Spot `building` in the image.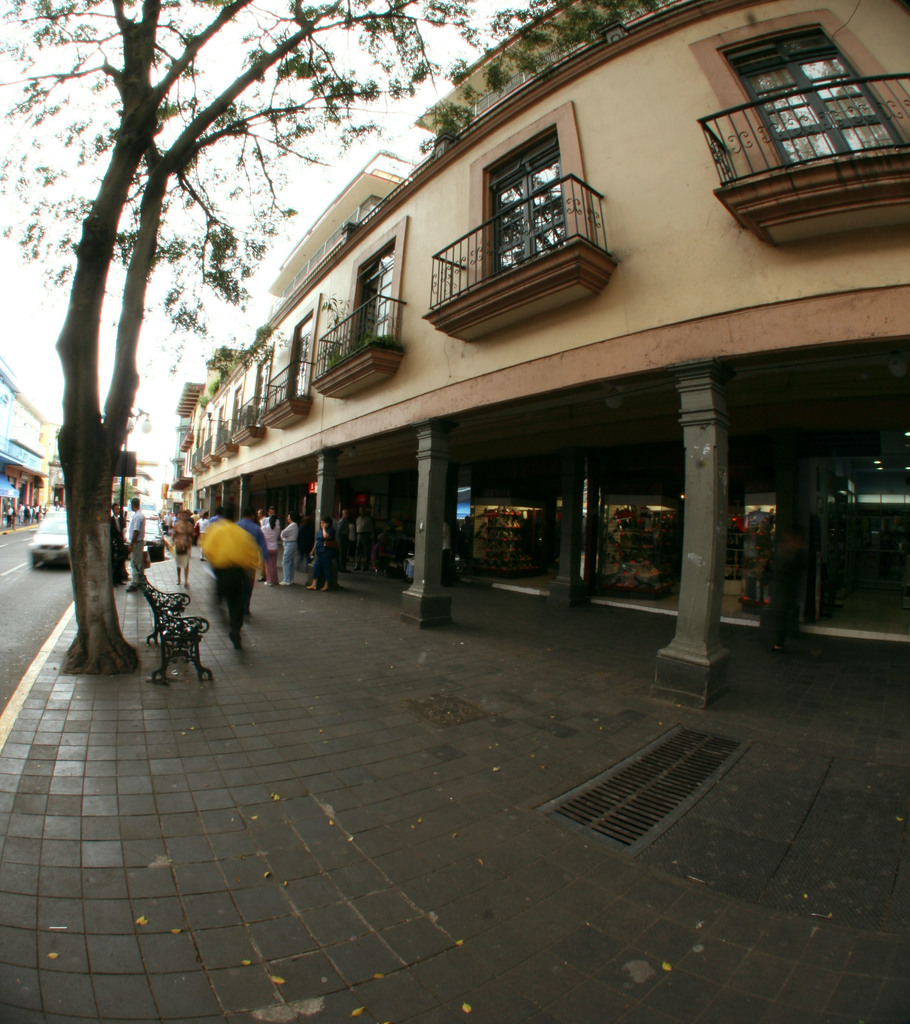
`building` found at [x1=166, y1=0, x2=909, y2=645].
